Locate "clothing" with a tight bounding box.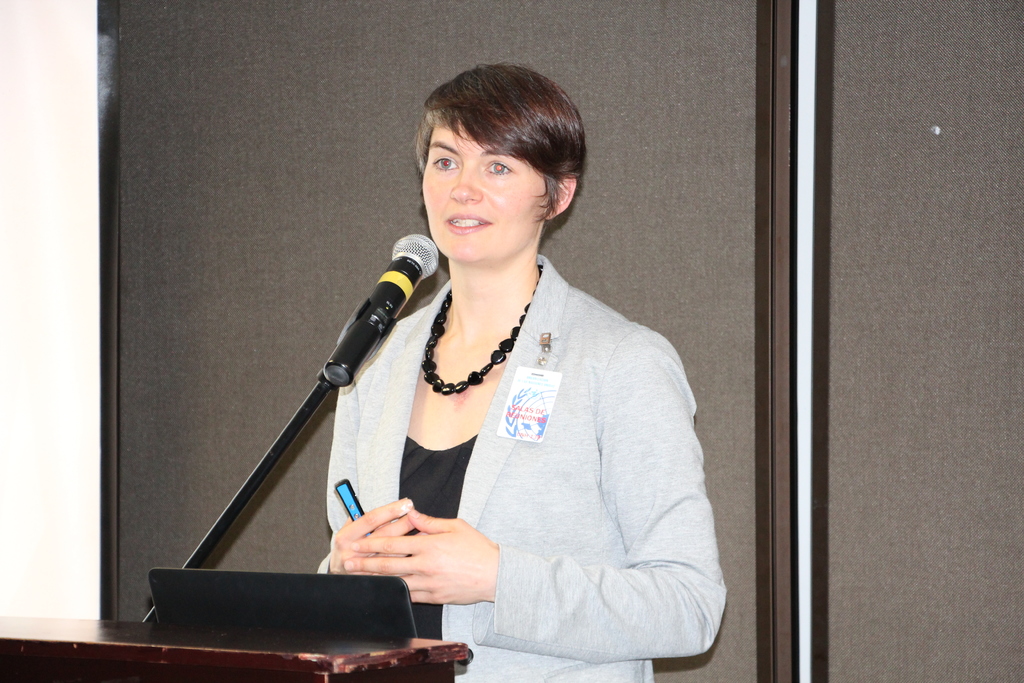
(left=317, top=242, right=723, bottom=682).
